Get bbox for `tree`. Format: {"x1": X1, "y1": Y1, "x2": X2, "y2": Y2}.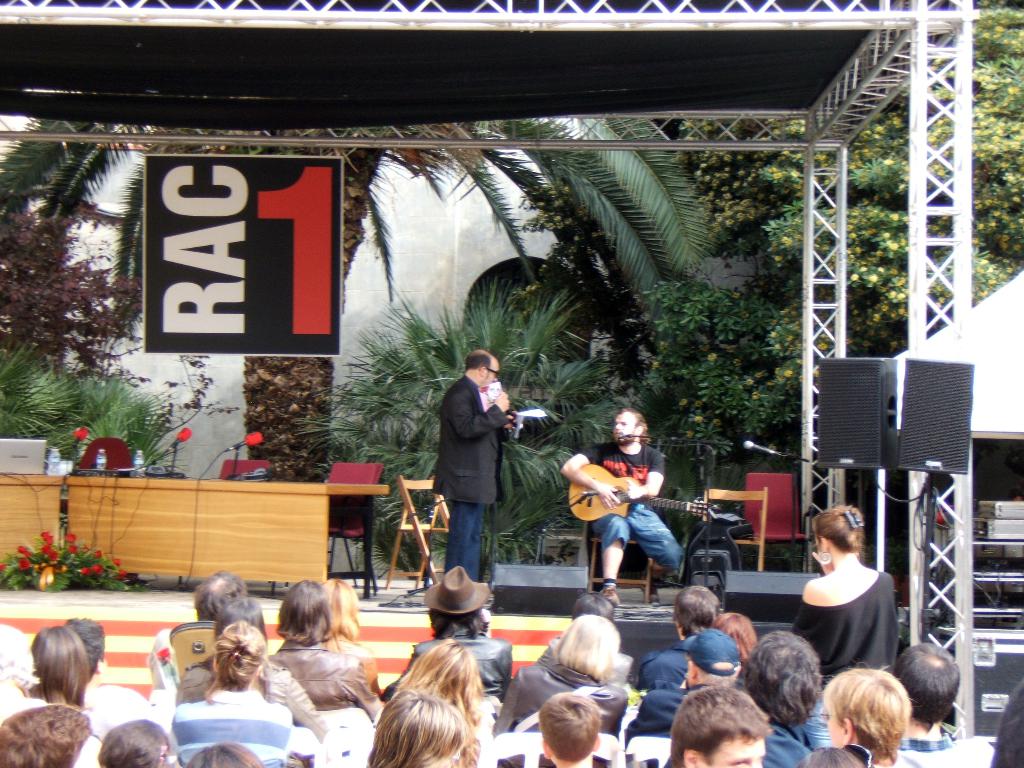
{"x1": 308, "y1": 280, "x2": 613, "y2": 580}.
